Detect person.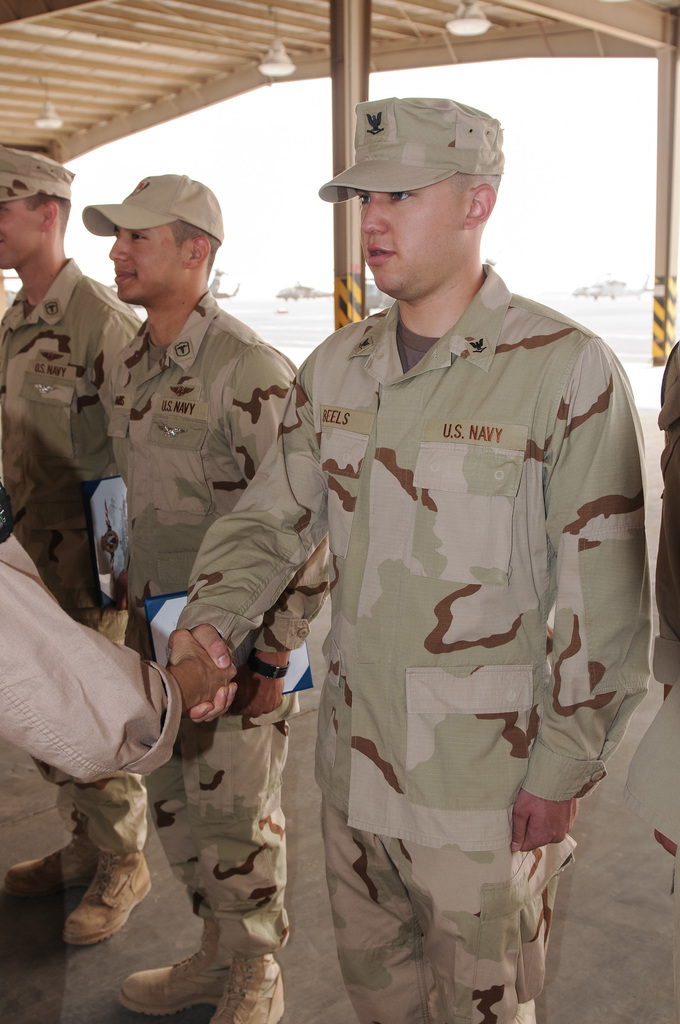
Detected at (77,168,334,1023).
